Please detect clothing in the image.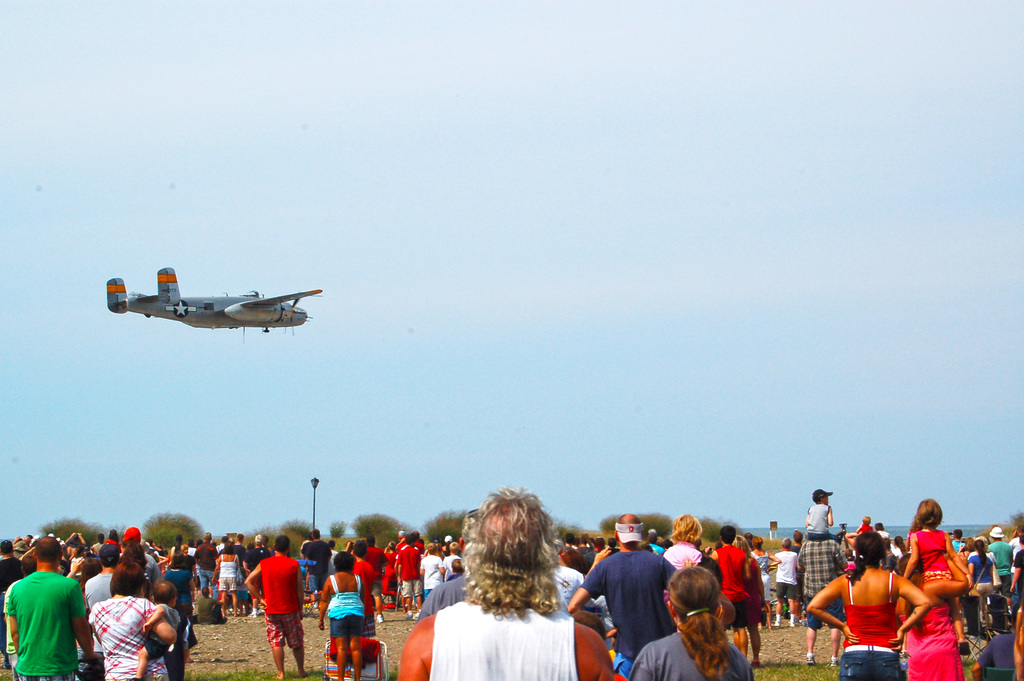
region(916, 536, 957, 589).
